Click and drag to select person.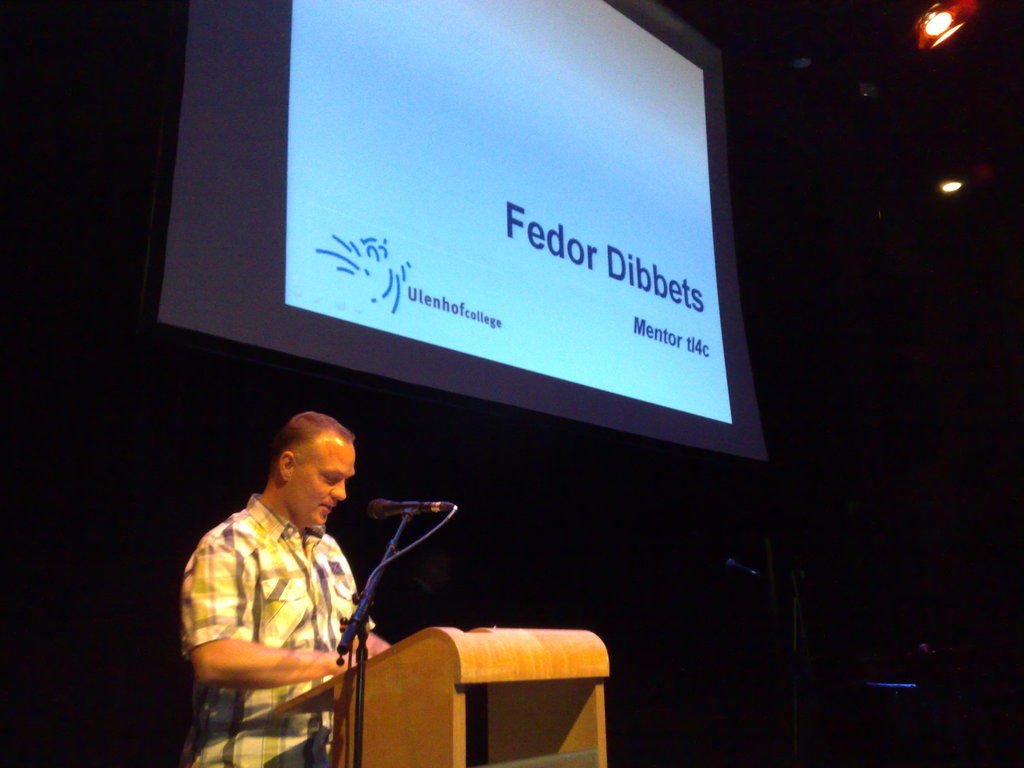
Selection: l=184, t=376, r=392, b=767.
